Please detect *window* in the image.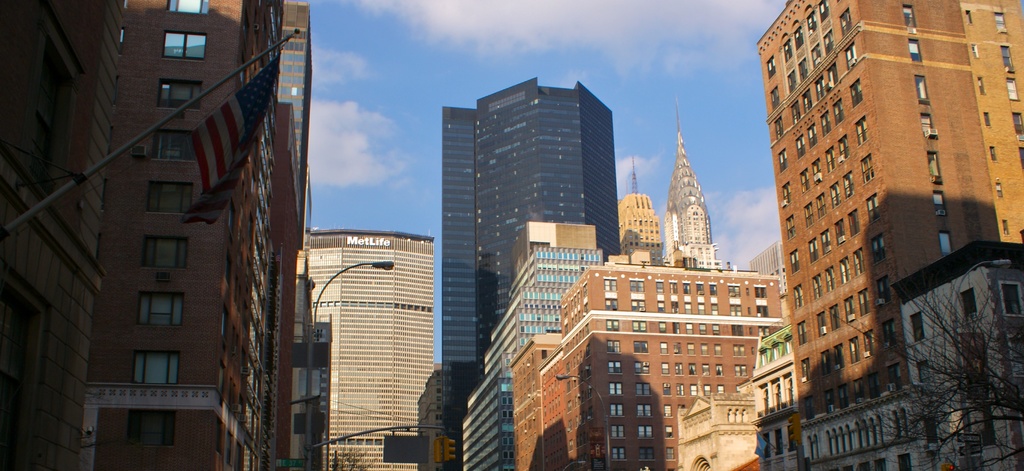
locate(134, 288, 181, 328).
